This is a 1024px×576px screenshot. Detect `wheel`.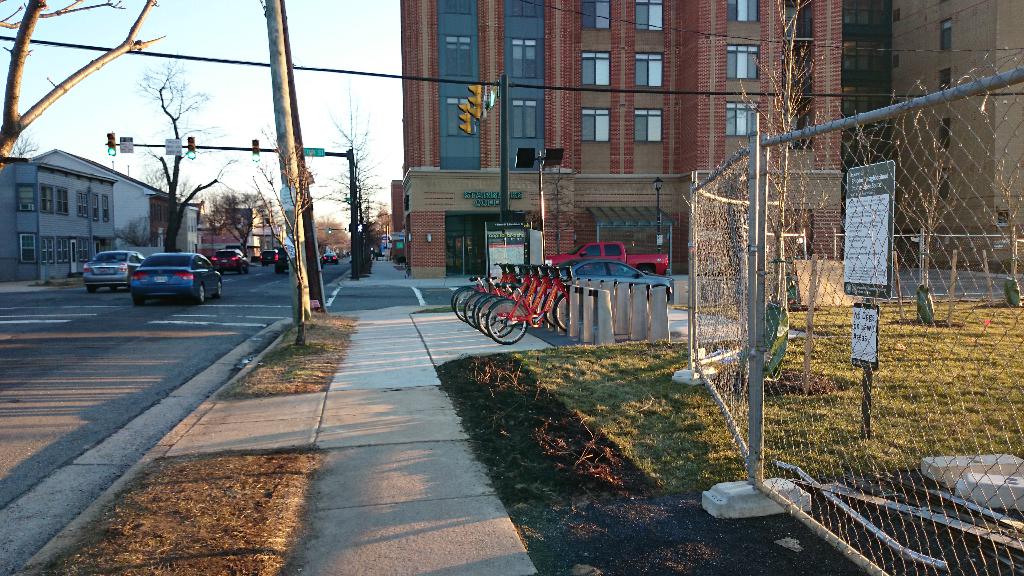
box(214, 282, 221, 300).
